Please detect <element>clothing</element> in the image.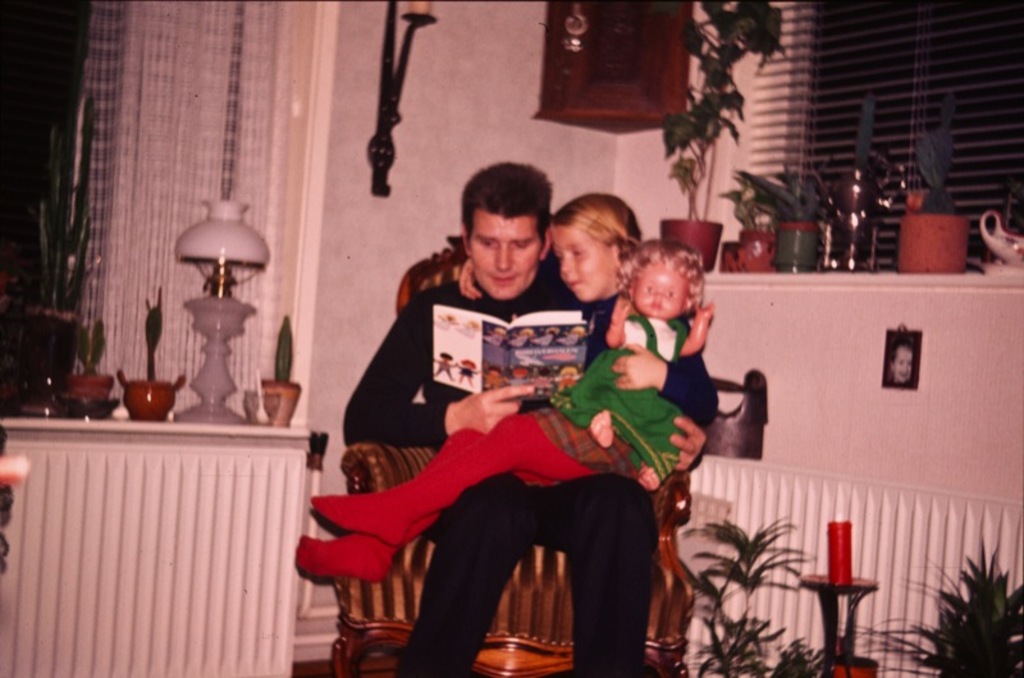
[left=586, top=298, right=714, bottom=484].
